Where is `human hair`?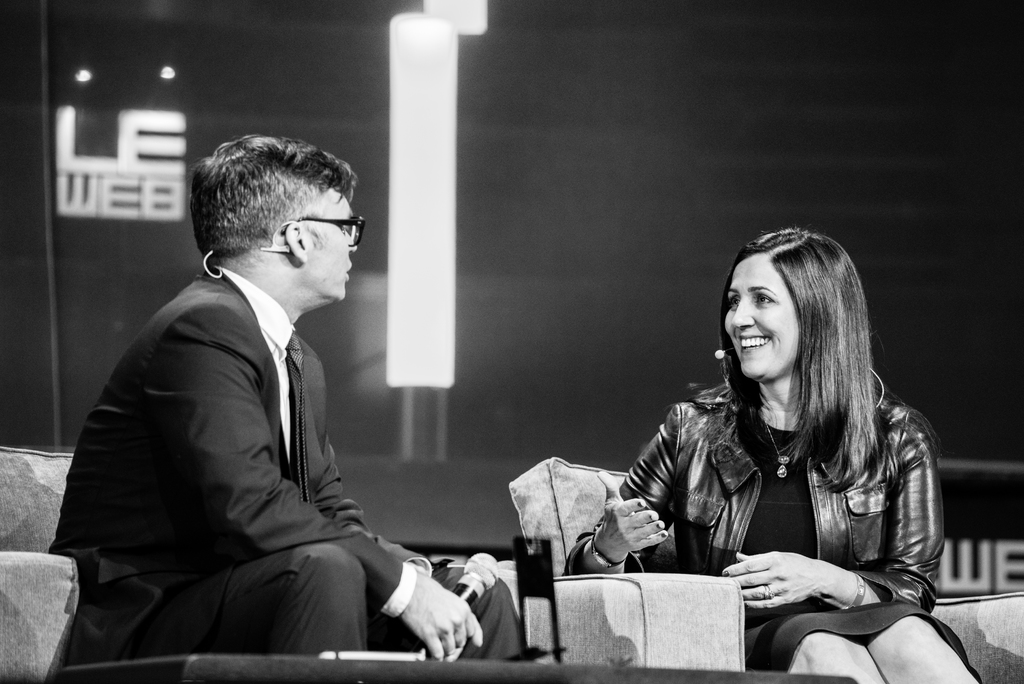
666, 221, 885, 493.
